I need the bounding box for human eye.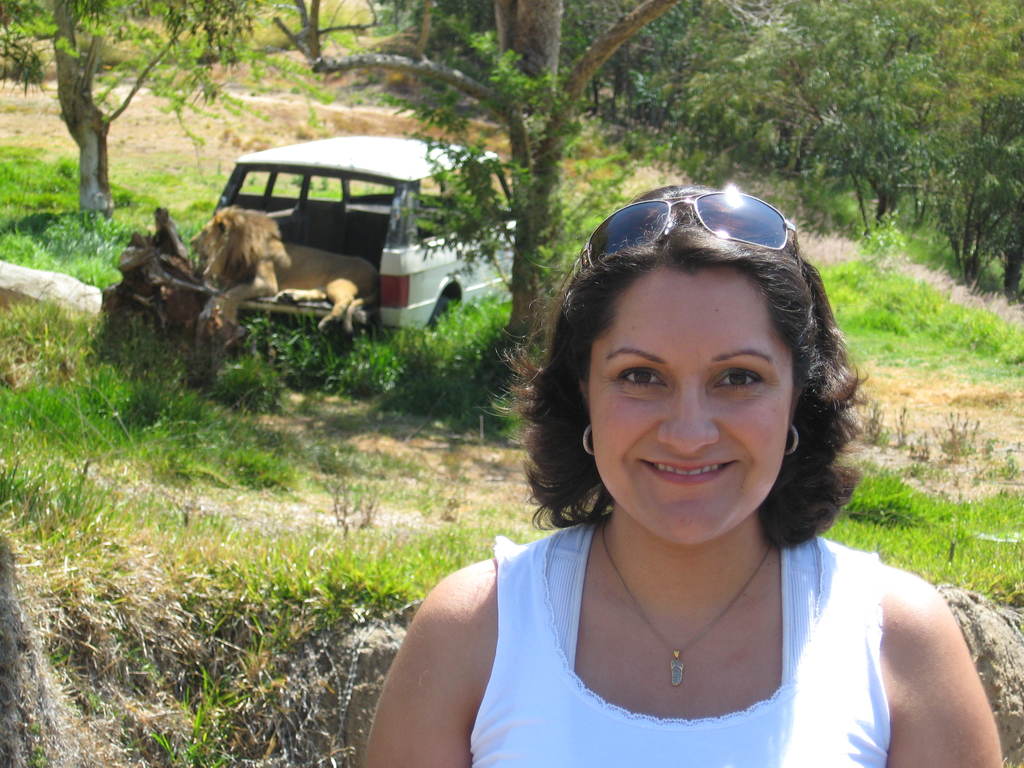
Here it is: select_region(610, 364, 668, 393).
